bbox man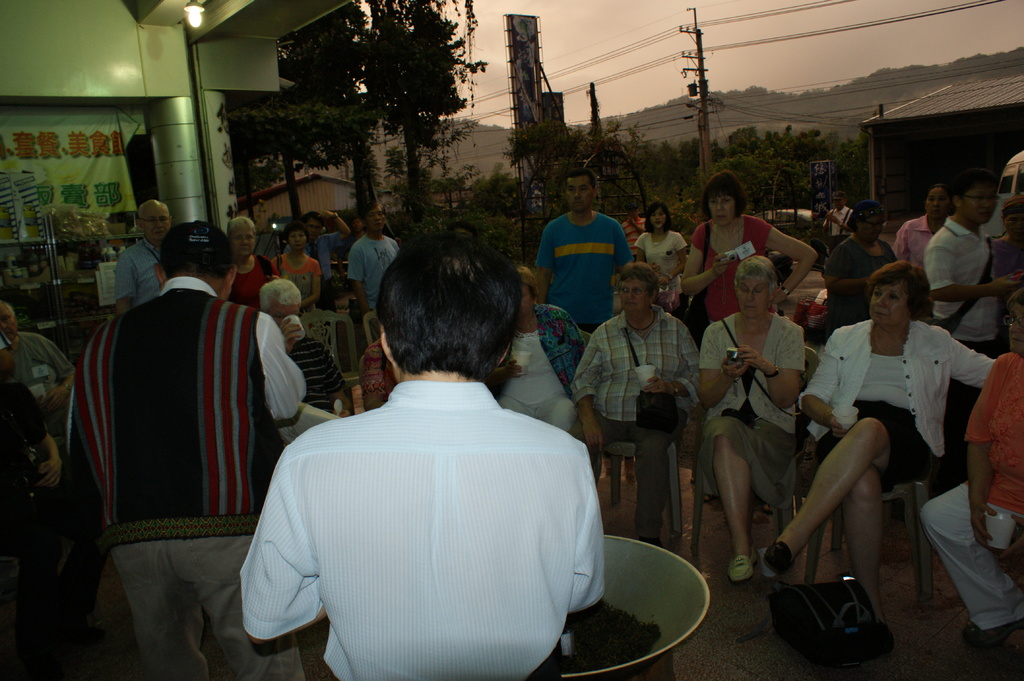
x1=307, y1=218, x2=343, y2=291
